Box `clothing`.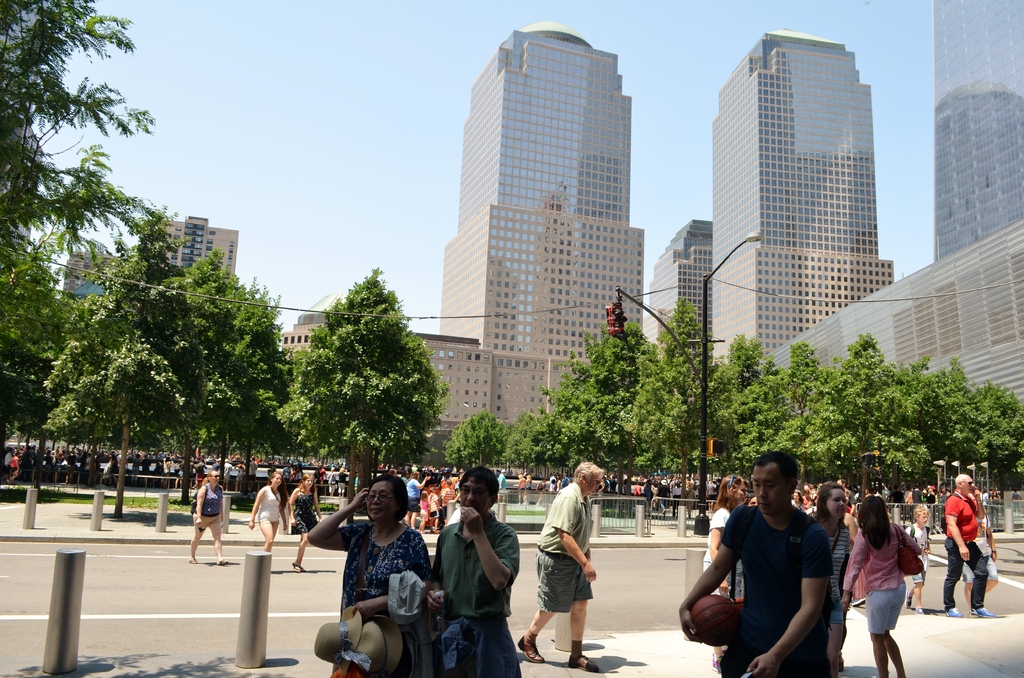
708:490:836:666.
